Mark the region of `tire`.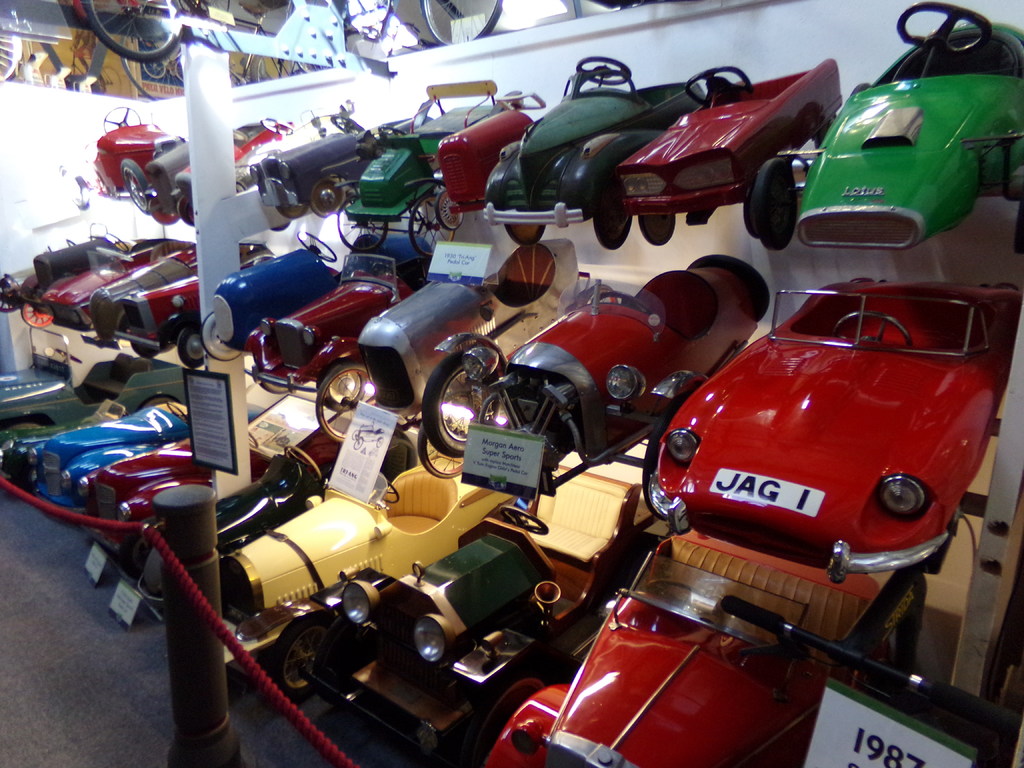
Region: {"x1": 277, "y1": 436, "x2": 289, "y2": 447}.
